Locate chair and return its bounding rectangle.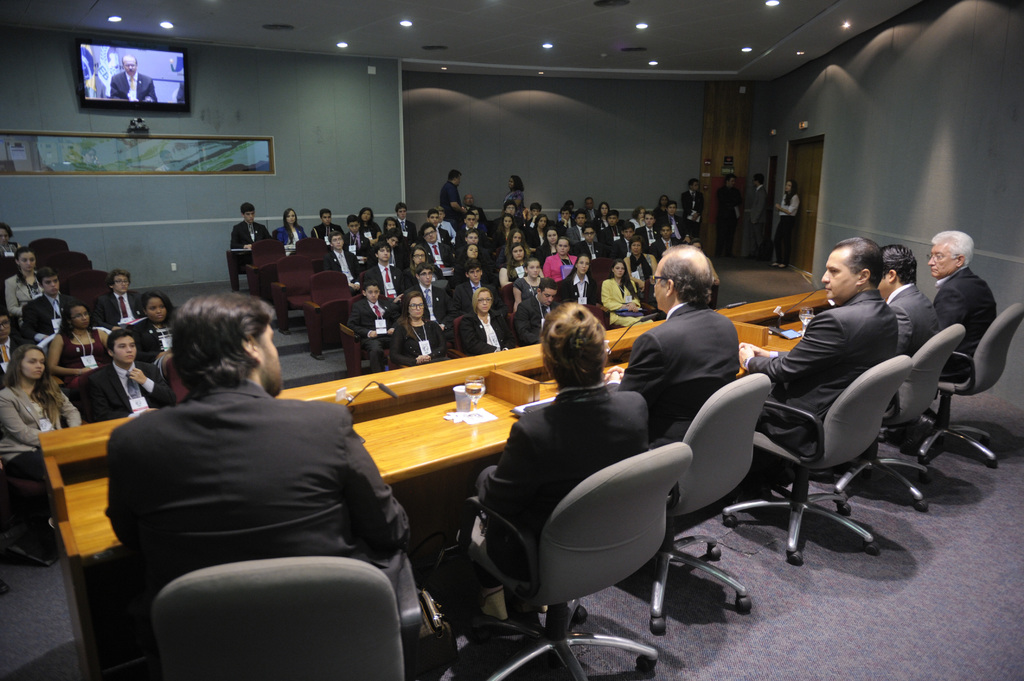
(x1=0, y1=458, x2=52, y2=591).
